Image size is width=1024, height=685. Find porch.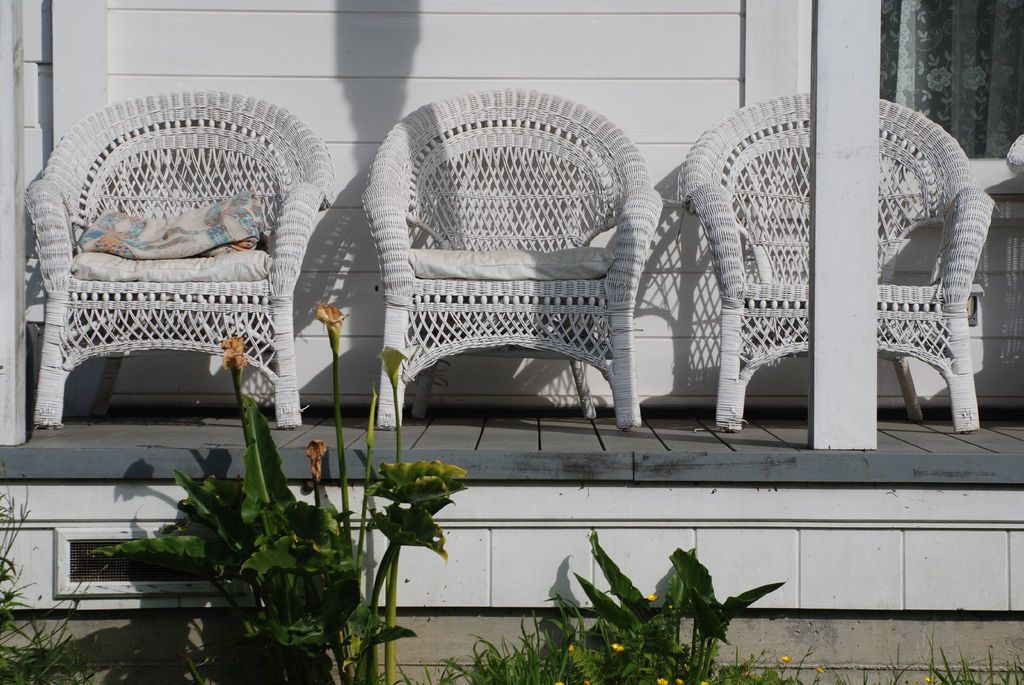
{"left": 0, "top": 0, "right": 1023, "bottom": 487}.
